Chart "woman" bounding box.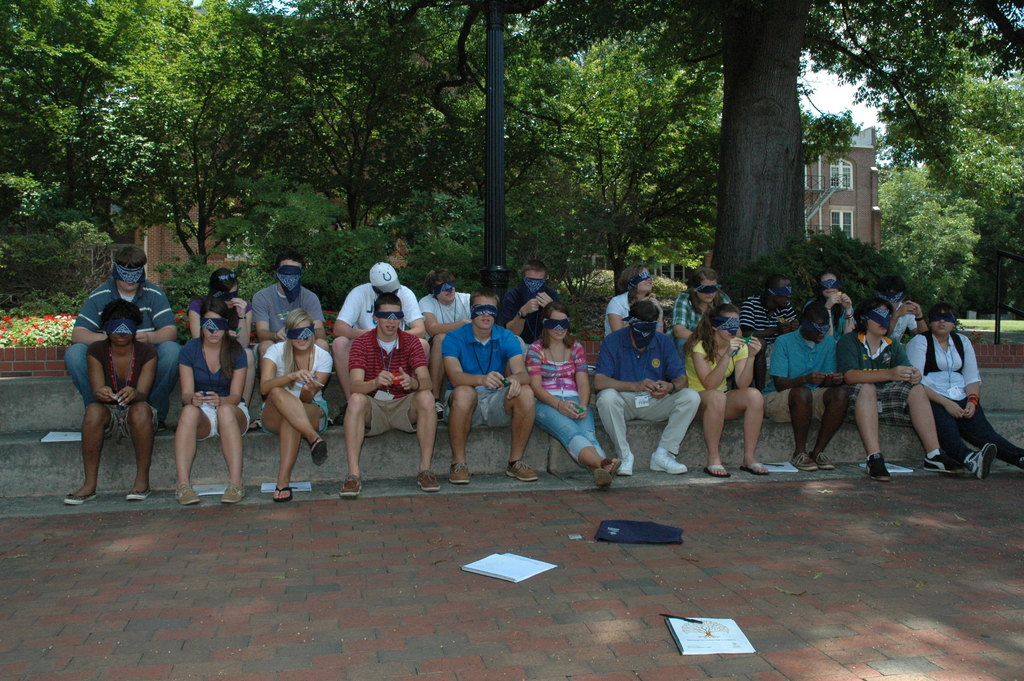
Charted: [526, 298, 619, 489].
